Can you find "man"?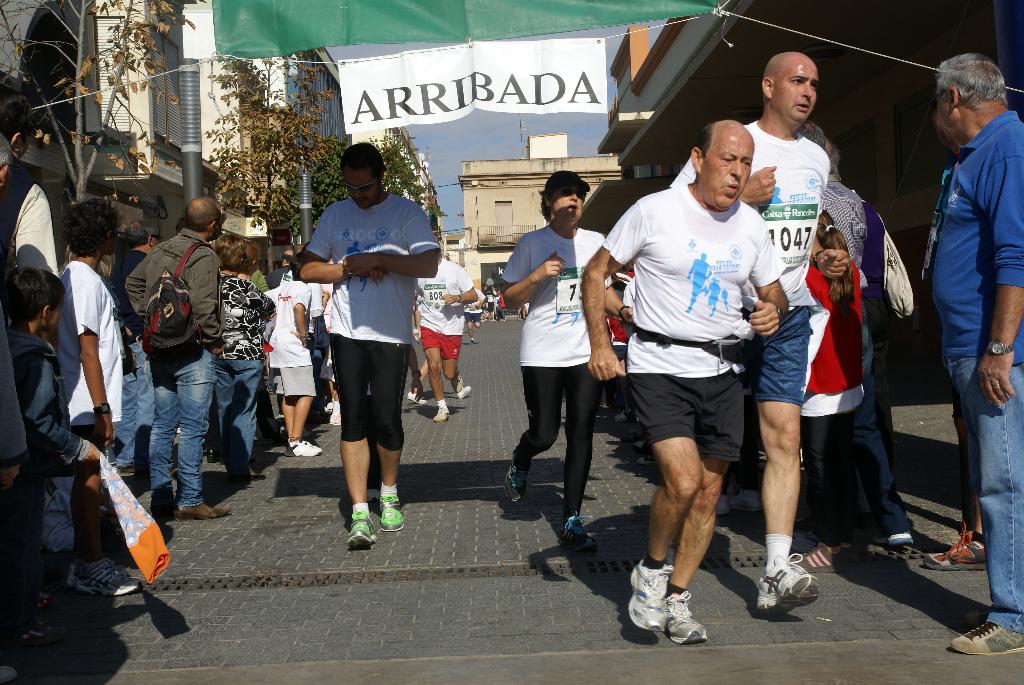
Yes, bounding box: [798, 121, 818, 145].
